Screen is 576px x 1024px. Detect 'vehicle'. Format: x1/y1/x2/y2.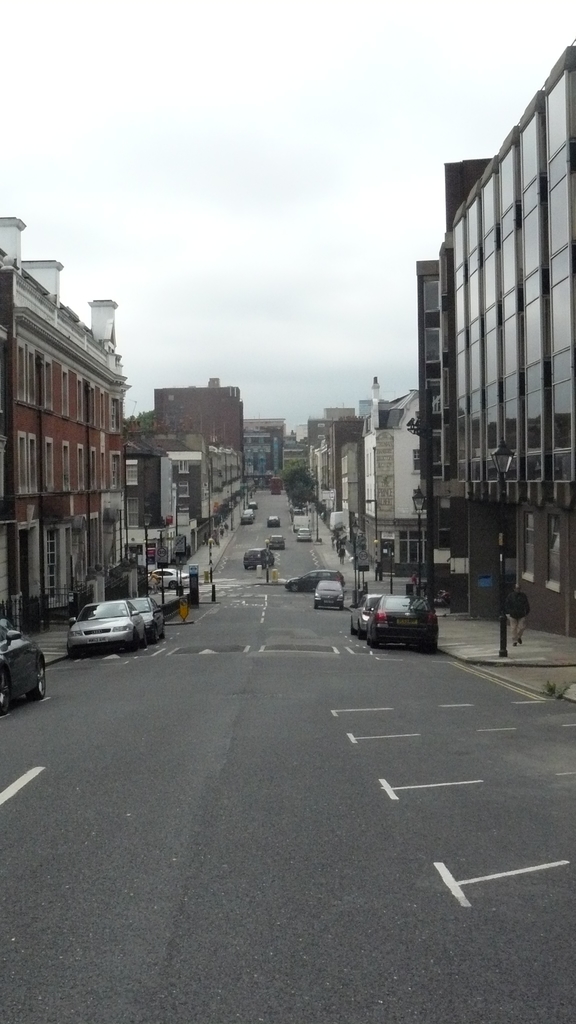
298/529/312/538.
